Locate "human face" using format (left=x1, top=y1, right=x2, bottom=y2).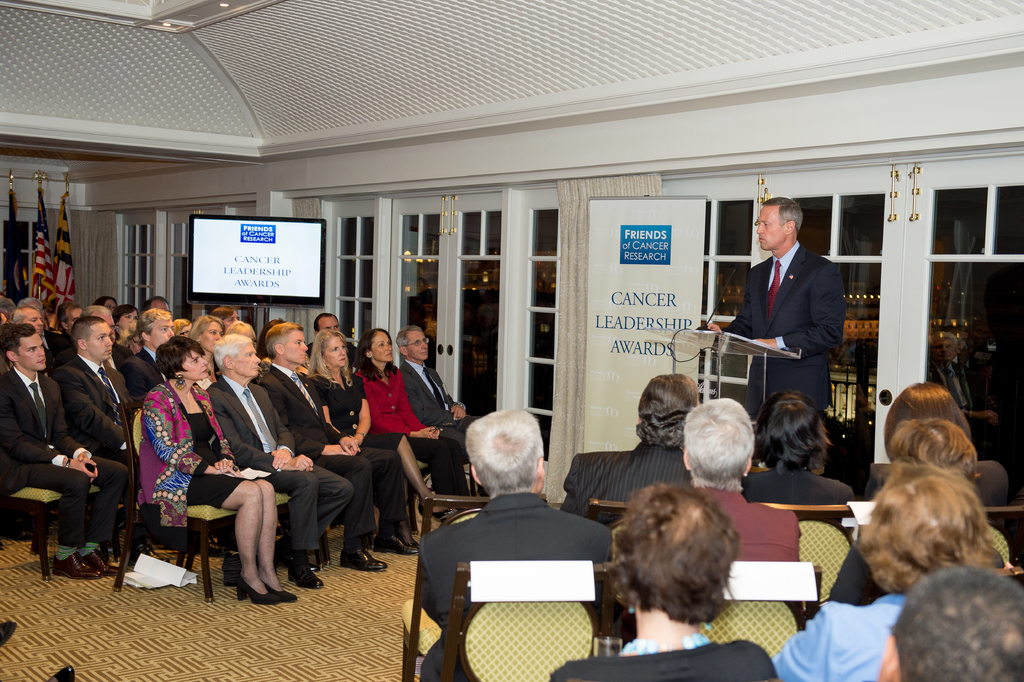
(left=149, top=317, right=175, bottom=353).
